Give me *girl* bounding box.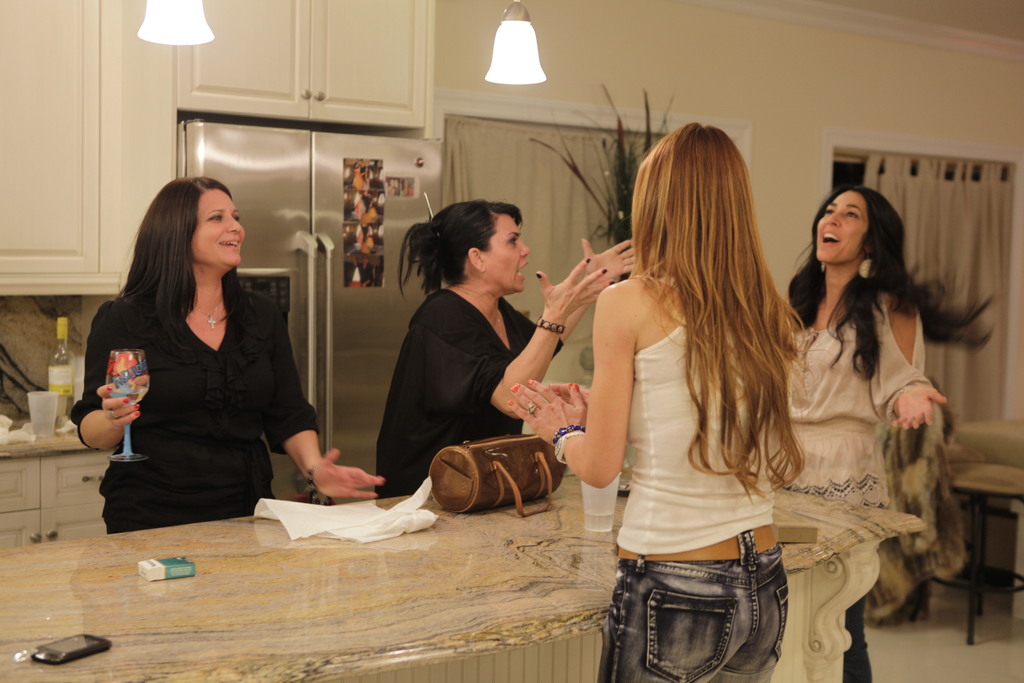
pyautogui.locateOnScreen(509, 121, 828, 682).
